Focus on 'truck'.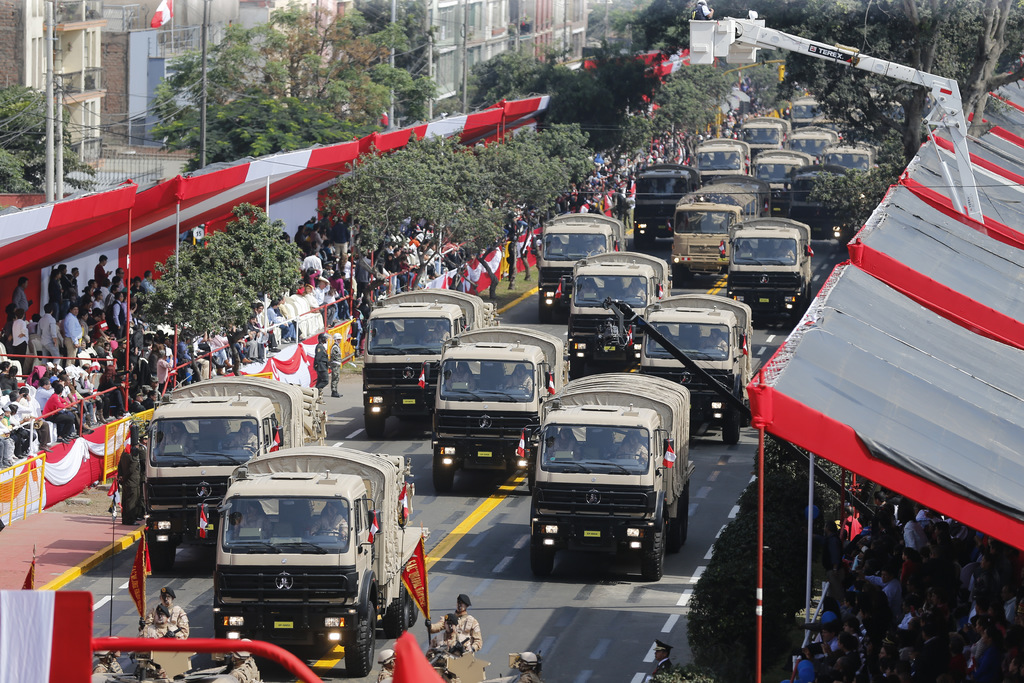
Focused at Rect(714, 203, 824, 334).
